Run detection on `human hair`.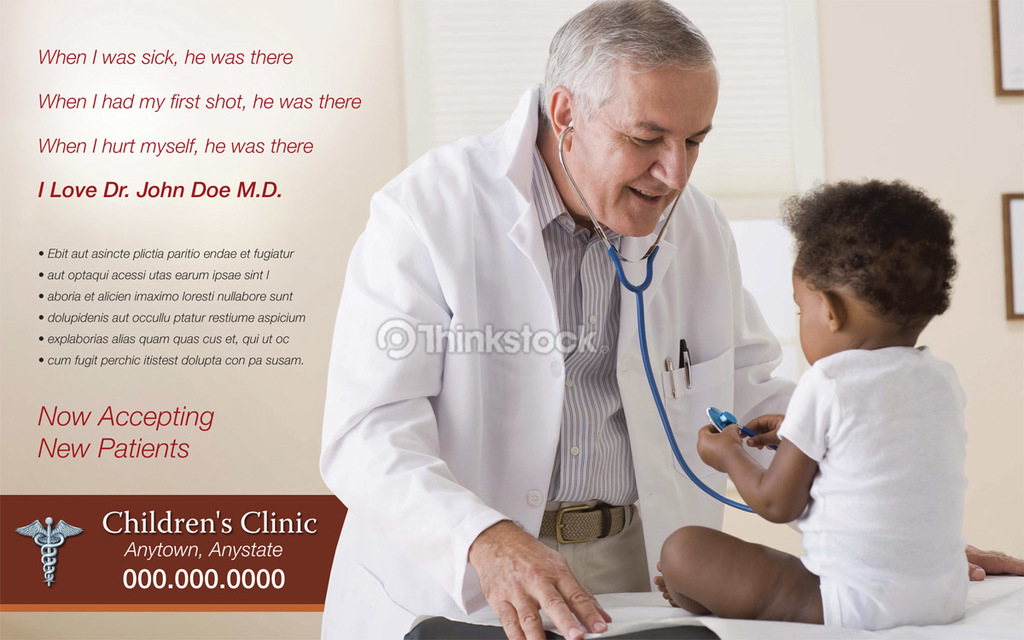
Result: [x1=534, y1=2, x2=719, y2=141].
